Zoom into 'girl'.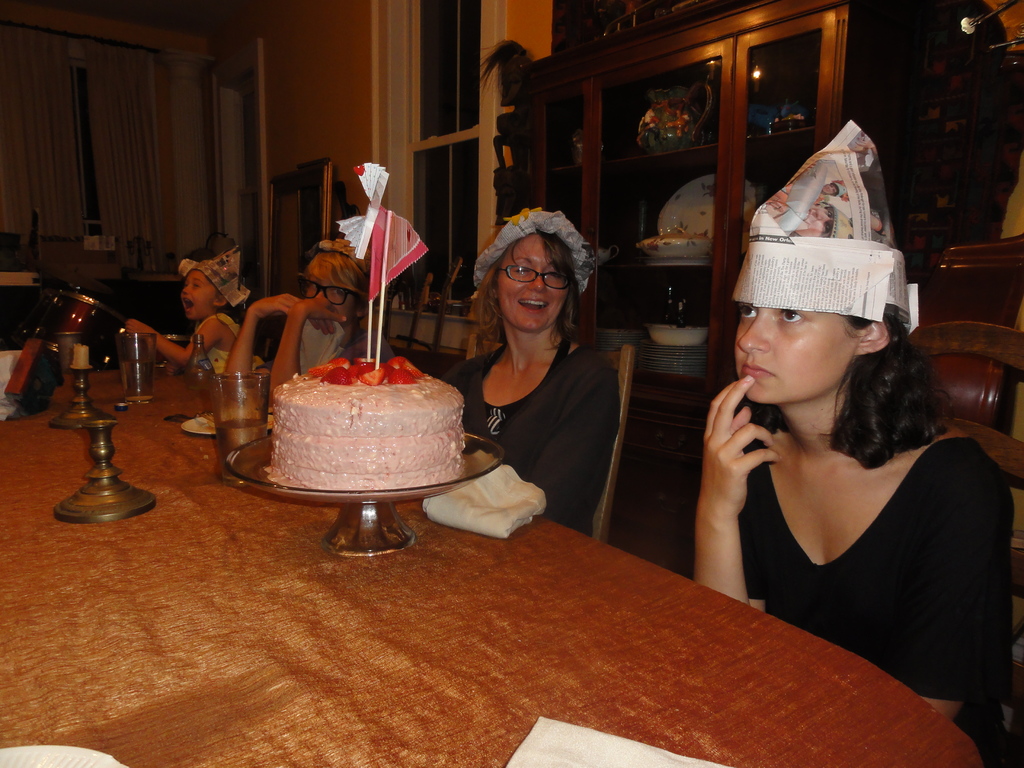
Zoom target: (124, 248, 259, 373).
